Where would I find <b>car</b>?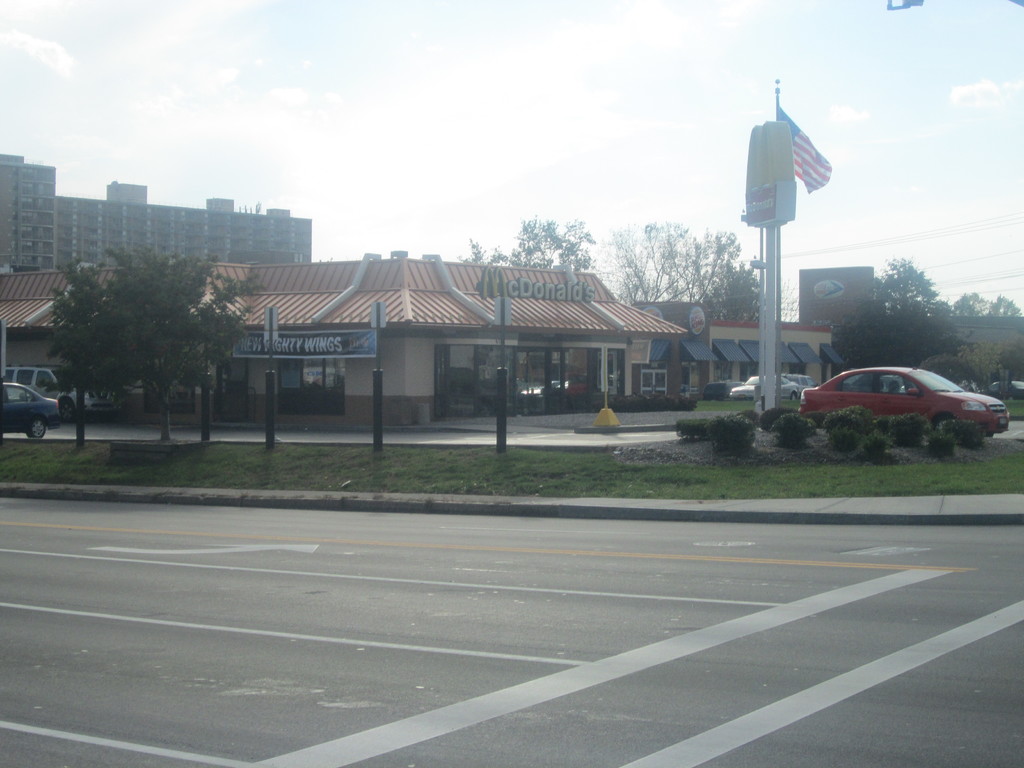
At region(0, 378, 62, 440).
